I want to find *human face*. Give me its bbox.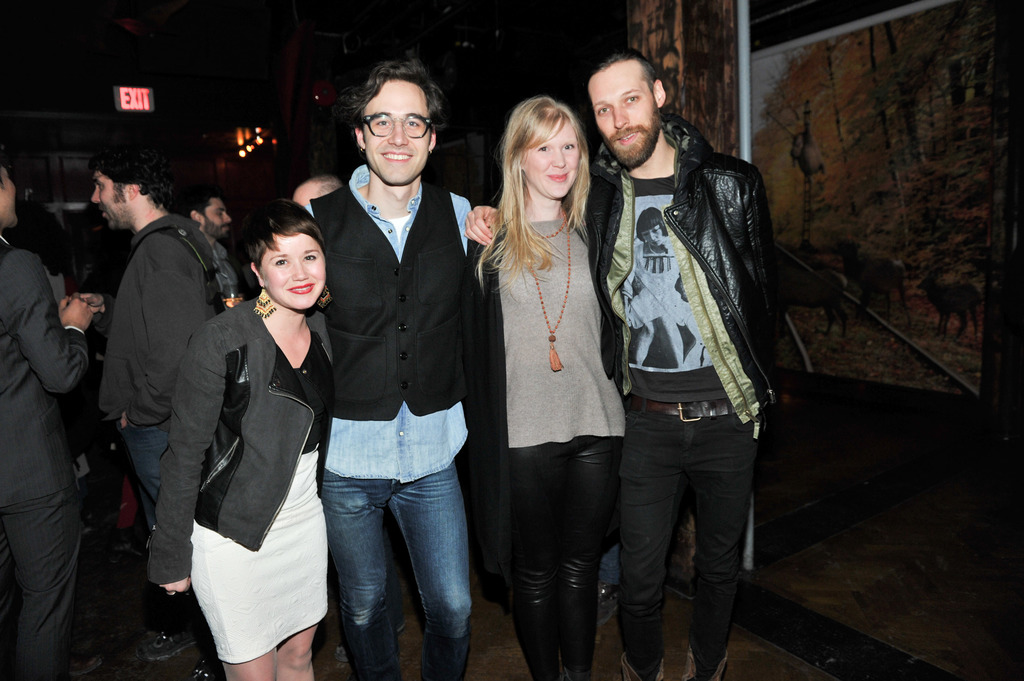
bbox=[203, 199, 233, 237].
